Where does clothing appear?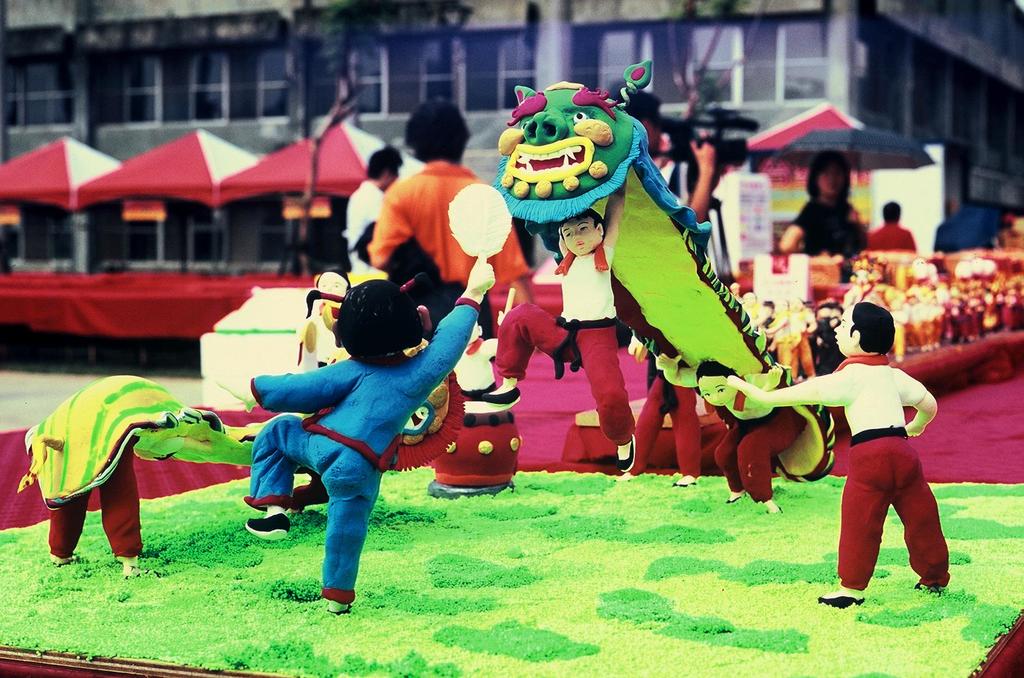
Appears at select_region(793, 193, 873, 276).
